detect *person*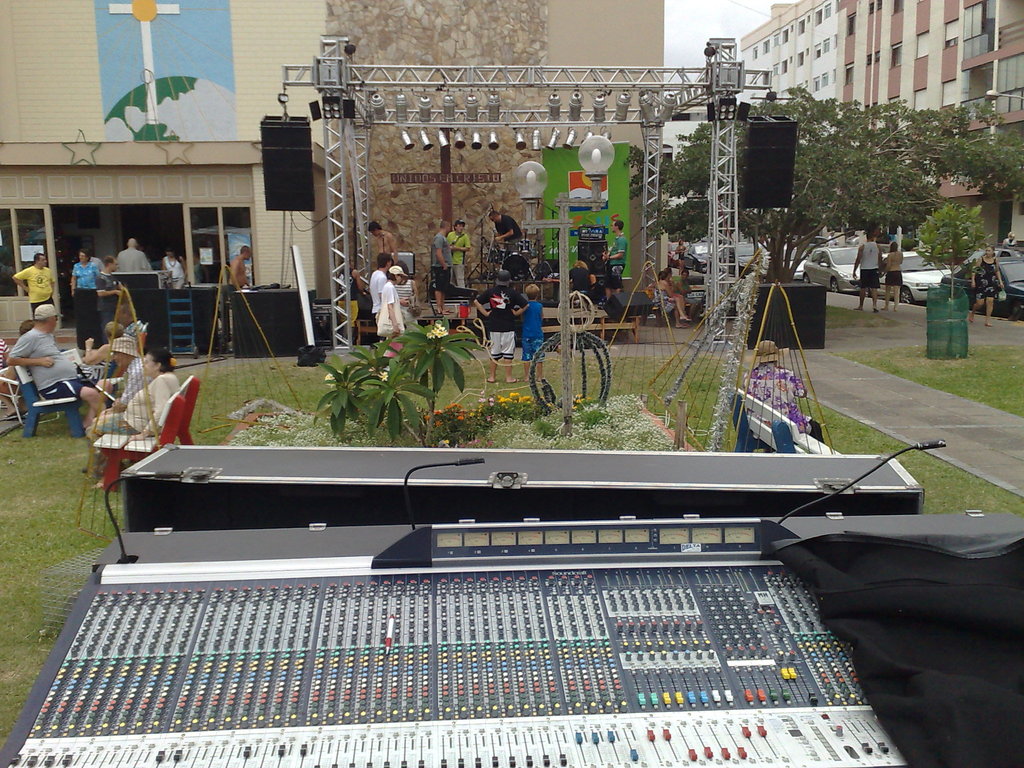
box(449, 219, 470, 291)
